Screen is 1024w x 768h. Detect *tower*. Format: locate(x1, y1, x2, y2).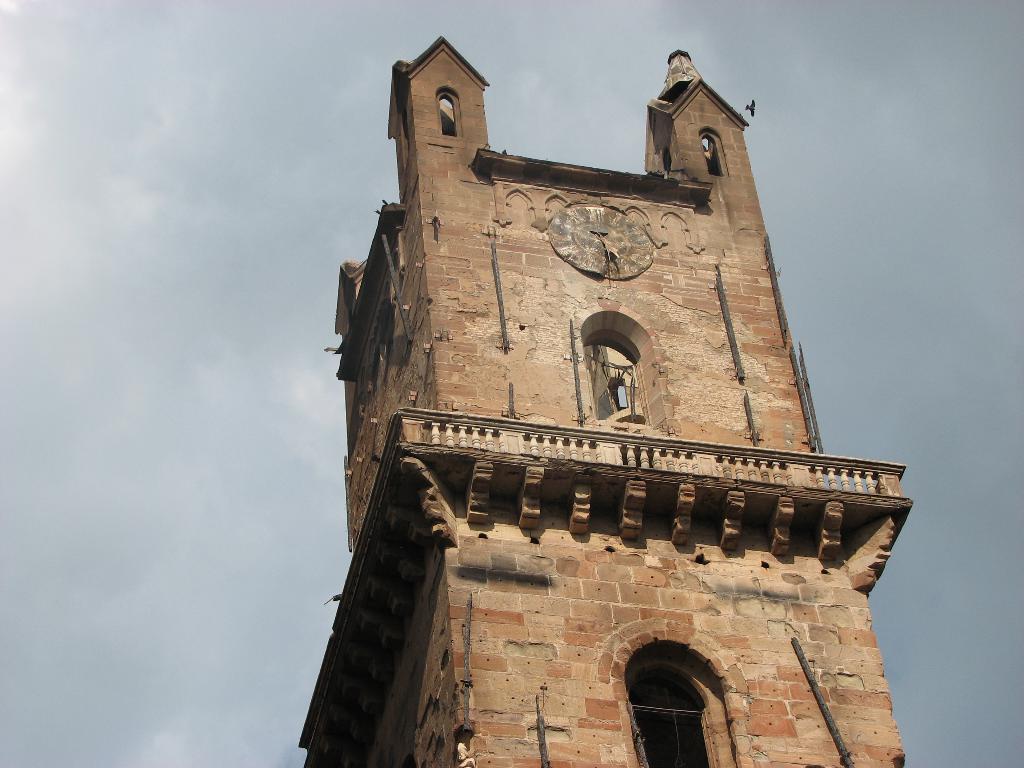
locate(296, 34, 918, 767).
